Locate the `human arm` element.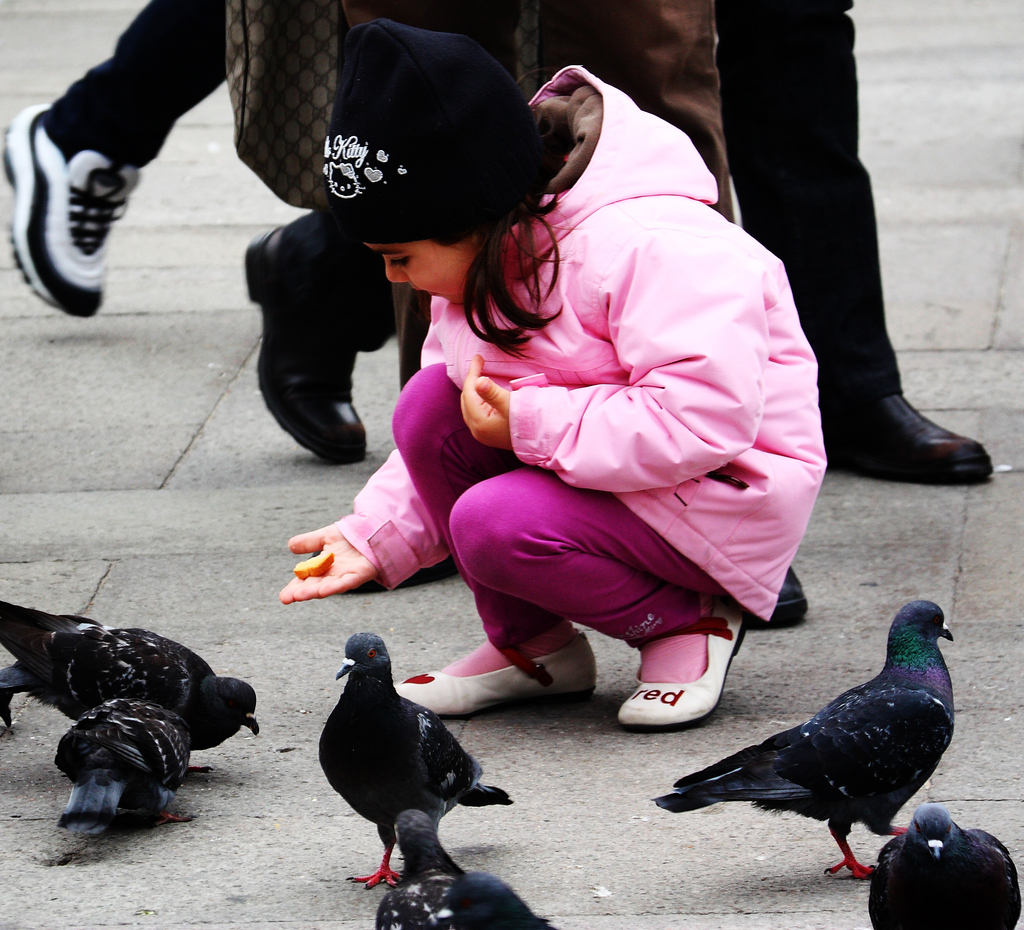
Element bbox: 274, 291, 463, 609.
